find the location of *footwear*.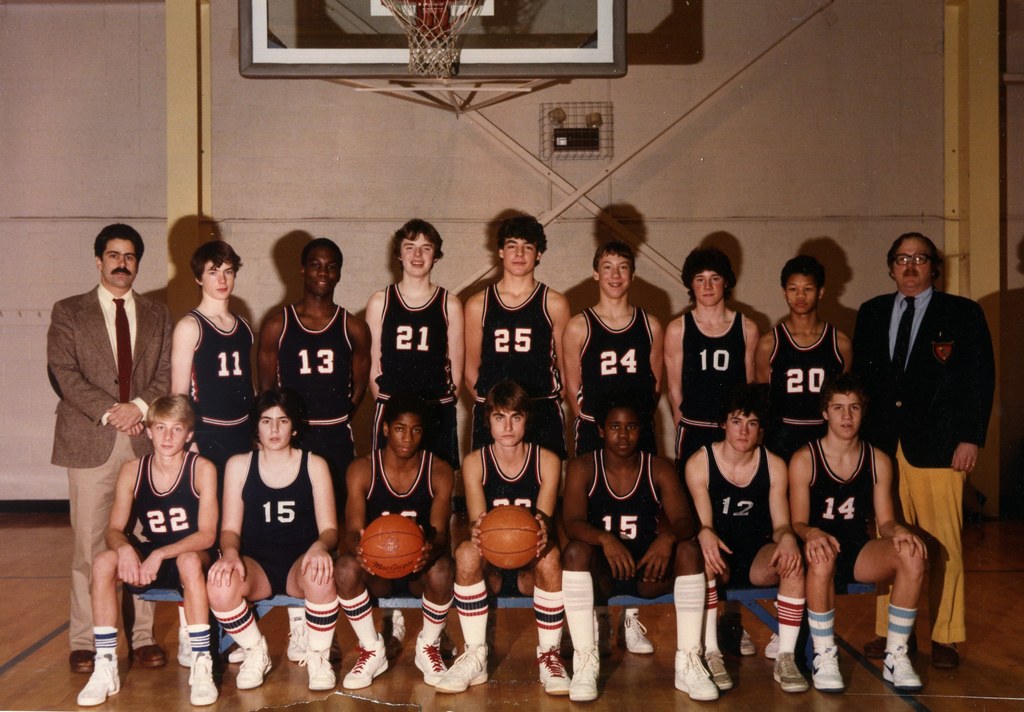
Location: {"x1": 764, "y1": 632, "x2": 780, "y2": 658}.
